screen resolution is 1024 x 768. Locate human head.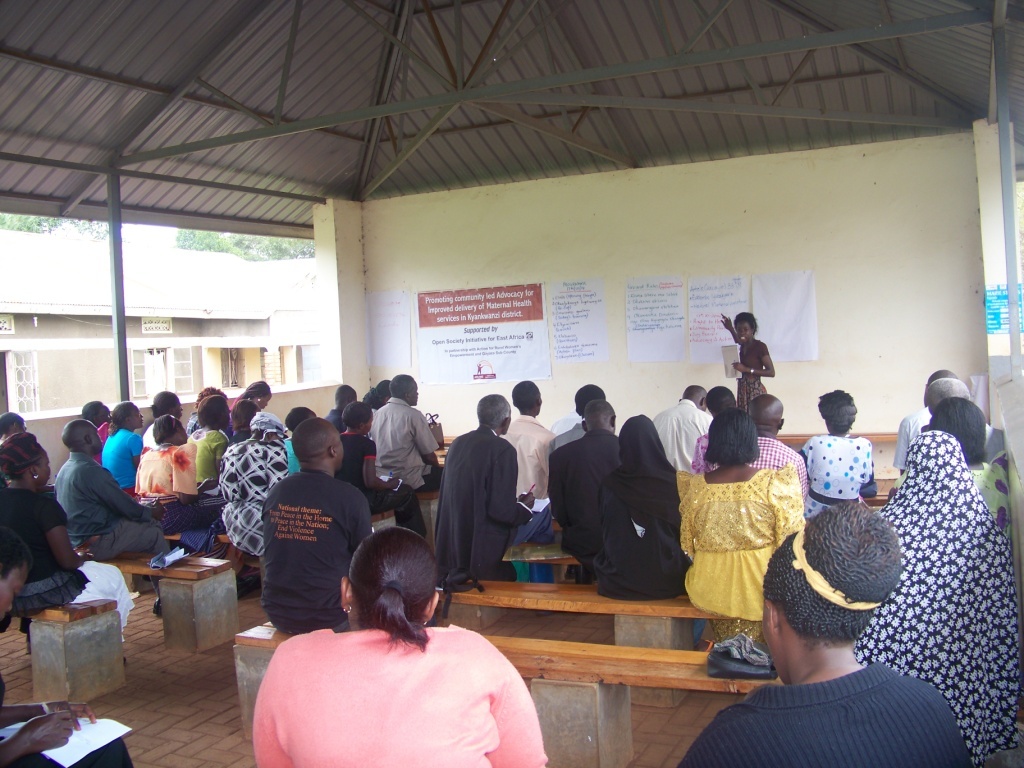
x1=474 y1=393 x2=515 y2=435.
